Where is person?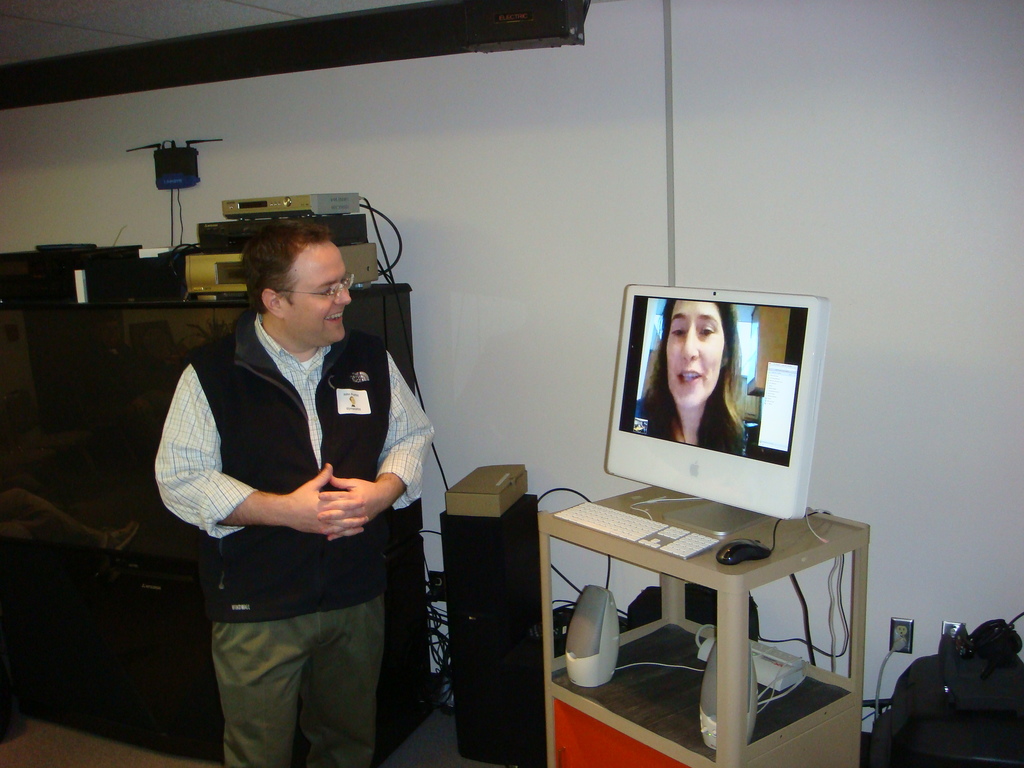
x1=154 y1=182 x2=421 y2=747.
